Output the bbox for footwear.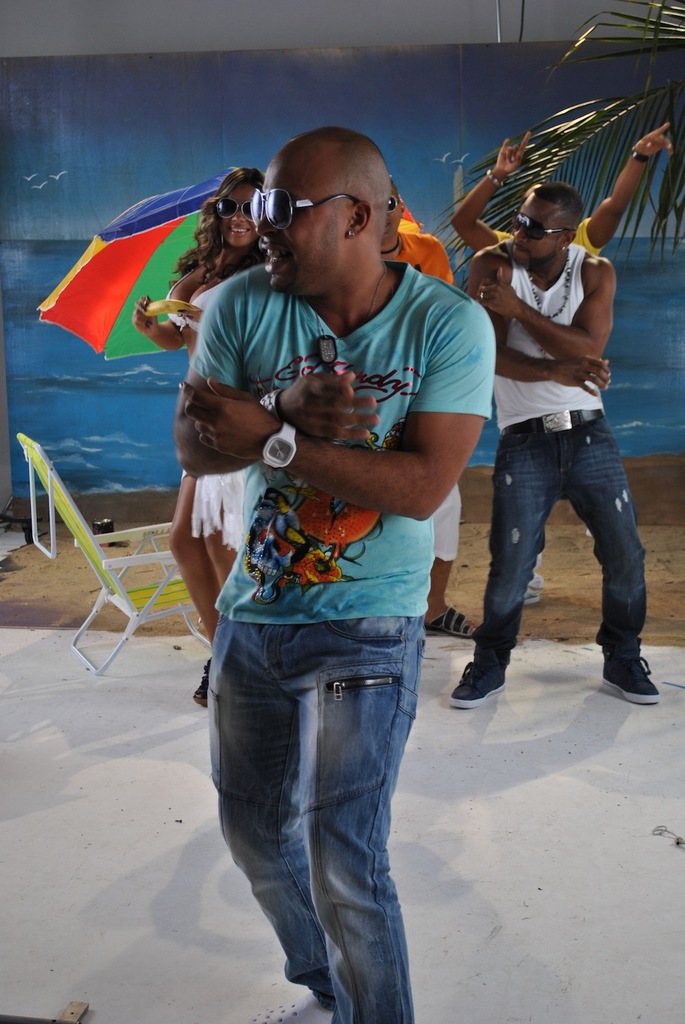
box(248, 984, 332, 1023).
